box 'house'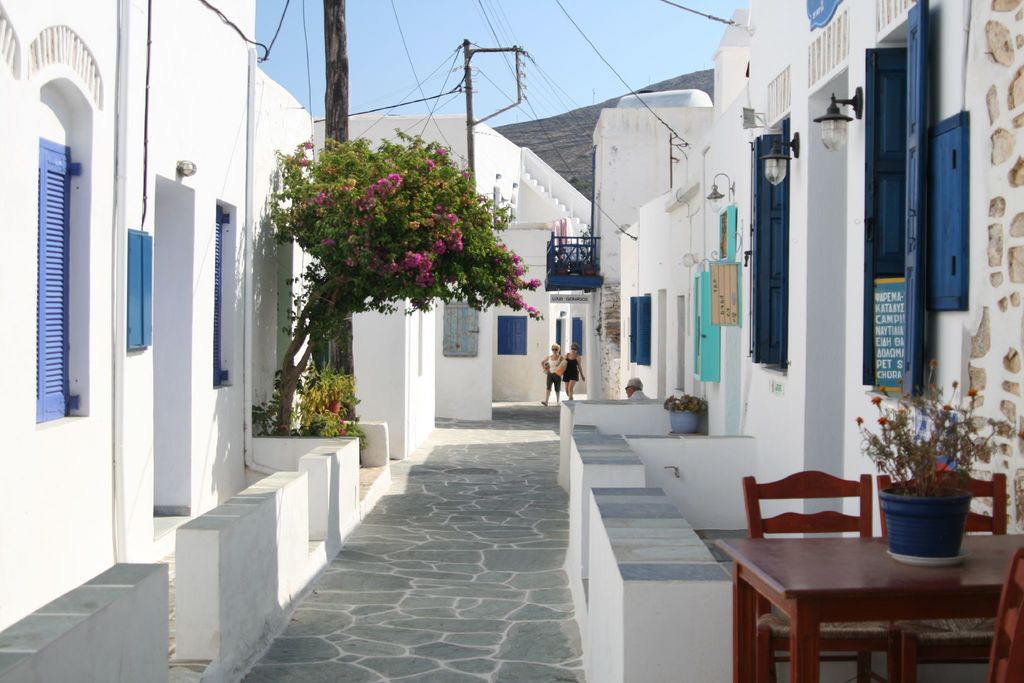
[x1=560, y1=0, x2=1023, y2=682]
